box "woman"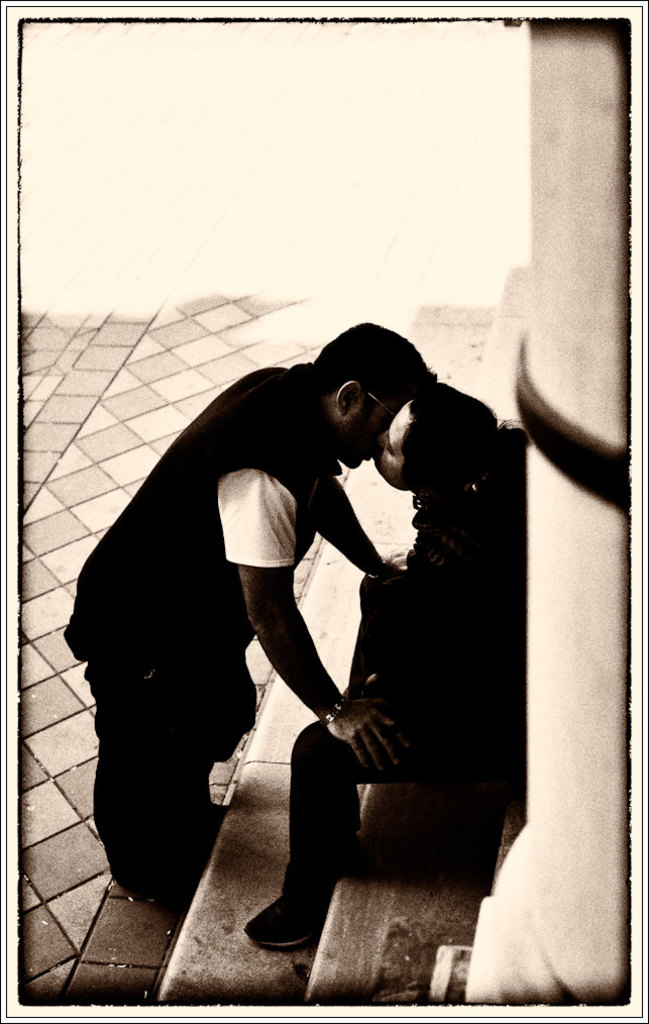
[240,389,509,945]
